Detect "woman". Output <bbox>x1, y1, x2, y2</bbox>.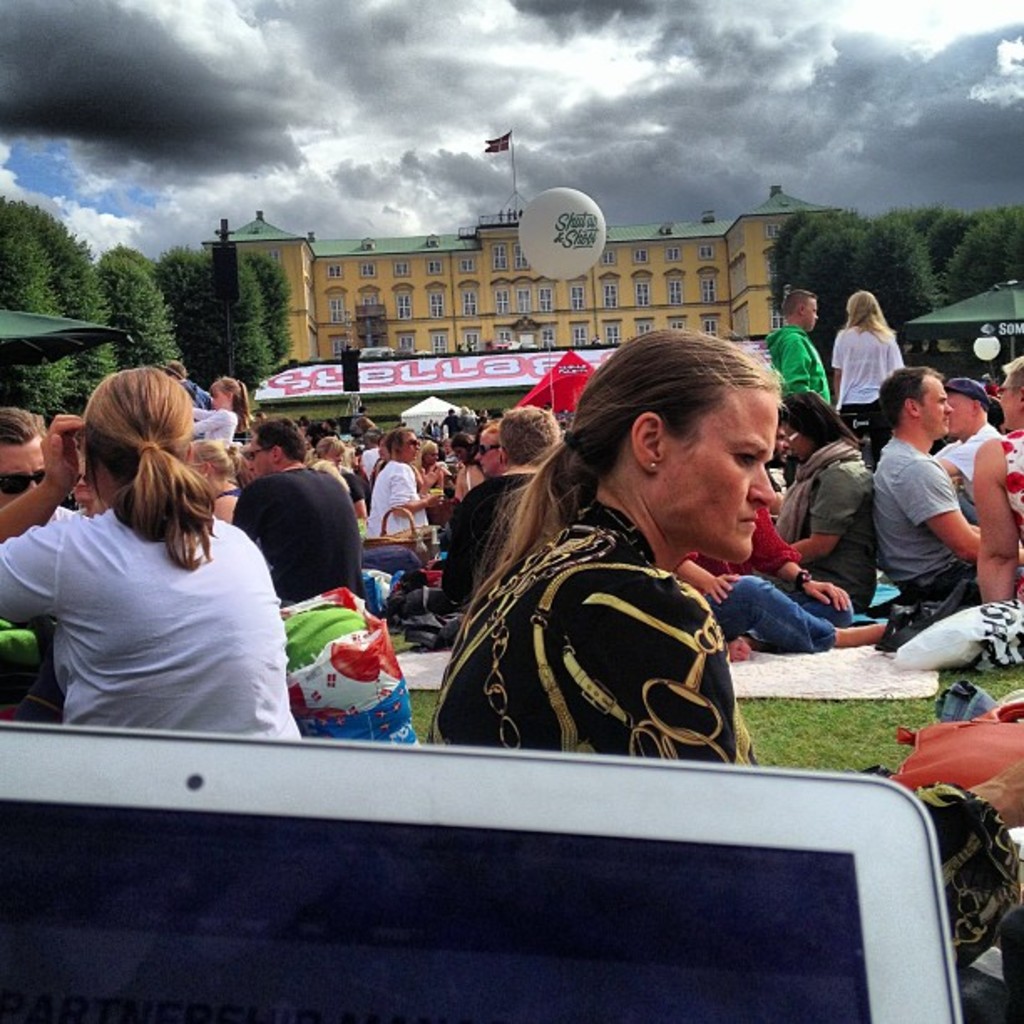
<bbox>830, 286, 900, 457</bbox>.
